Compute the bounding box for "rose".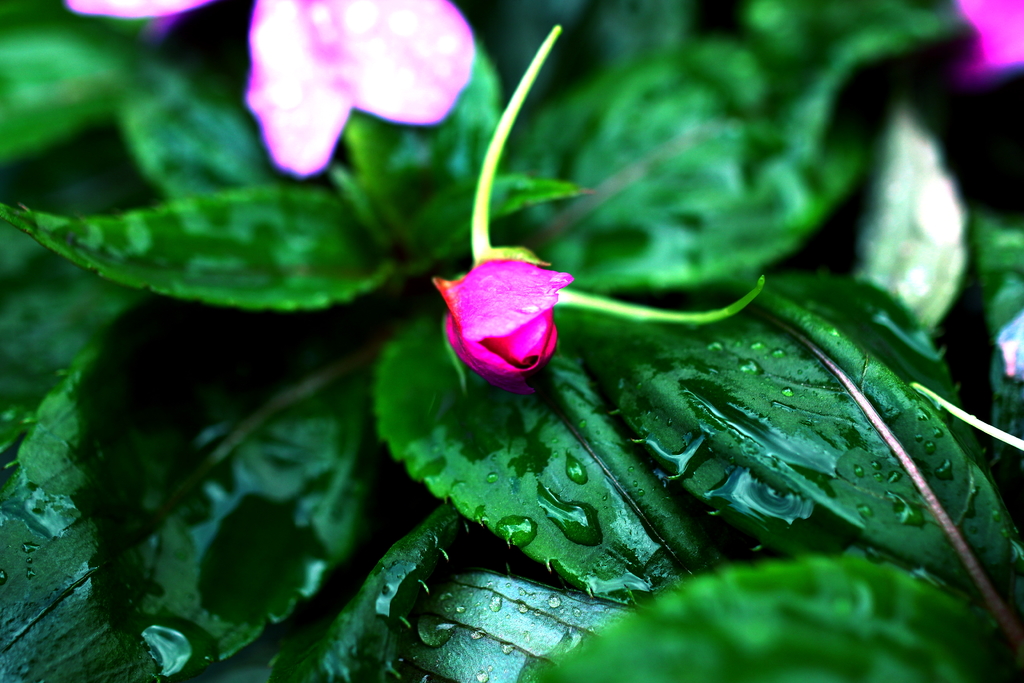
[left=430, top=258, right=579, bottom=395].
